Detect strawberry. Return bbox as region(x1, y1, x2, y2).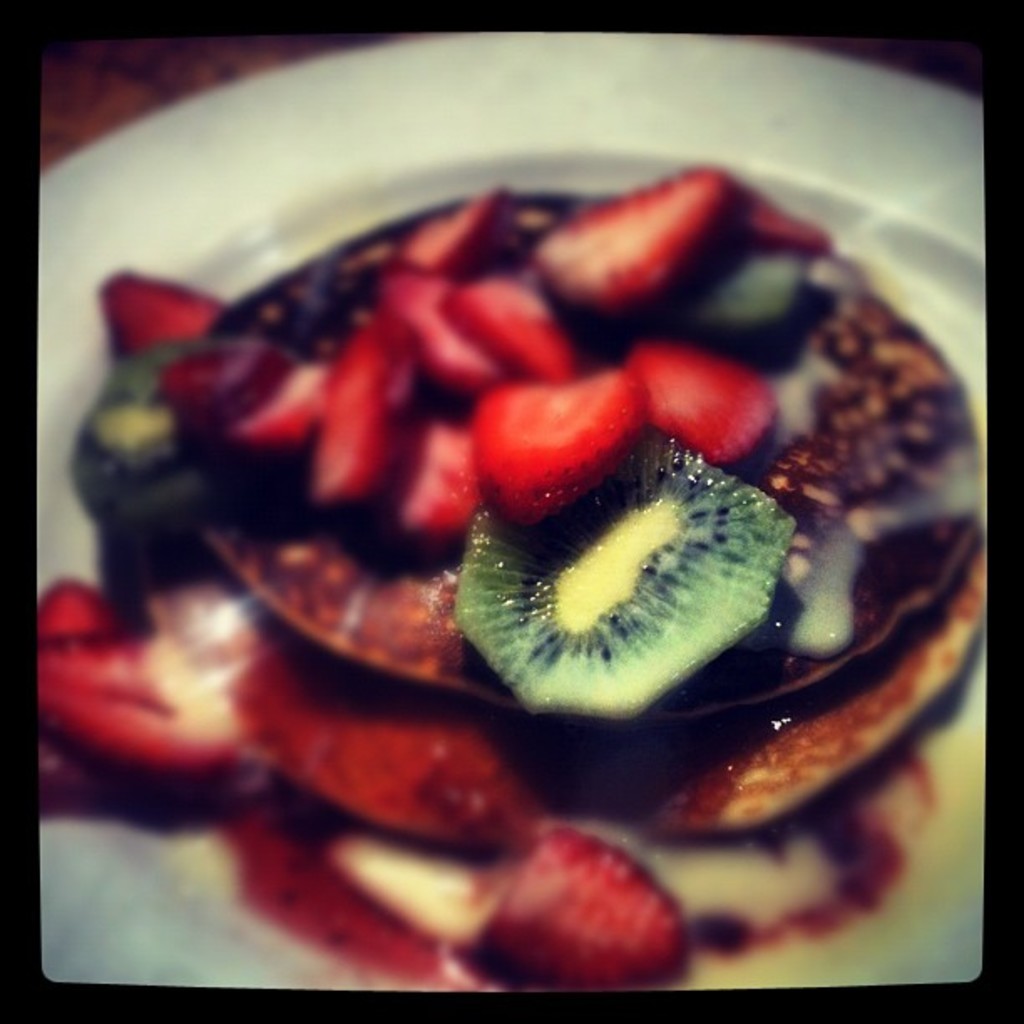
region(405, 187, 510, 263).
